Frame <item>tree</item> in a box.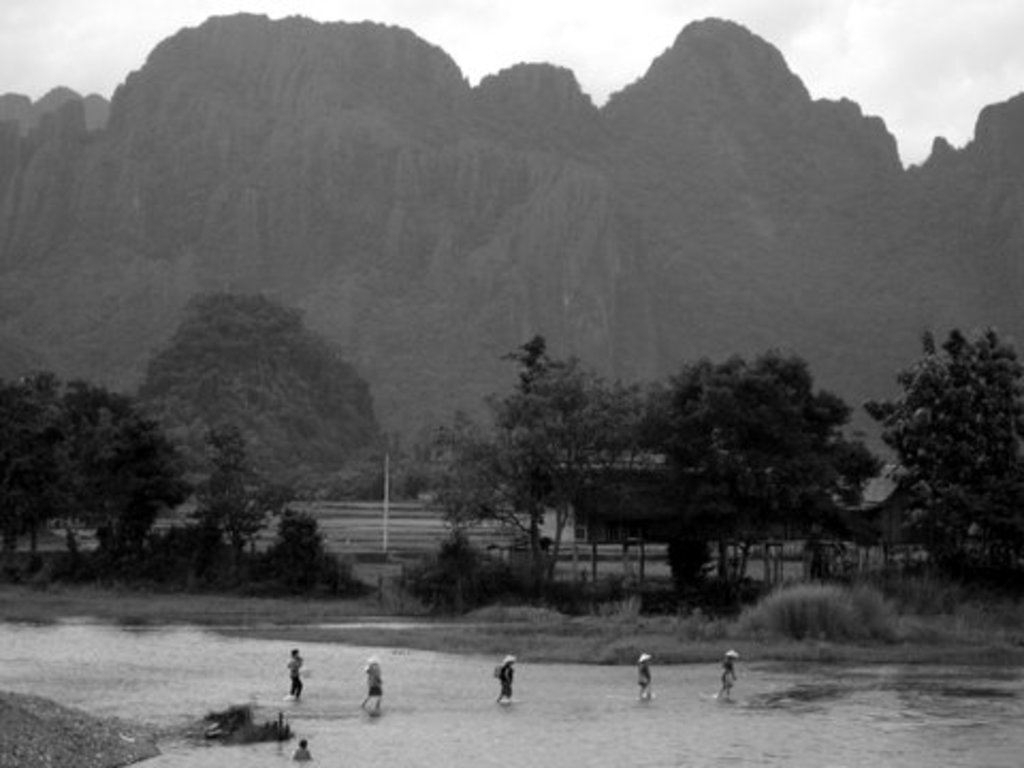
crop(875, 299, 1011, 604).
